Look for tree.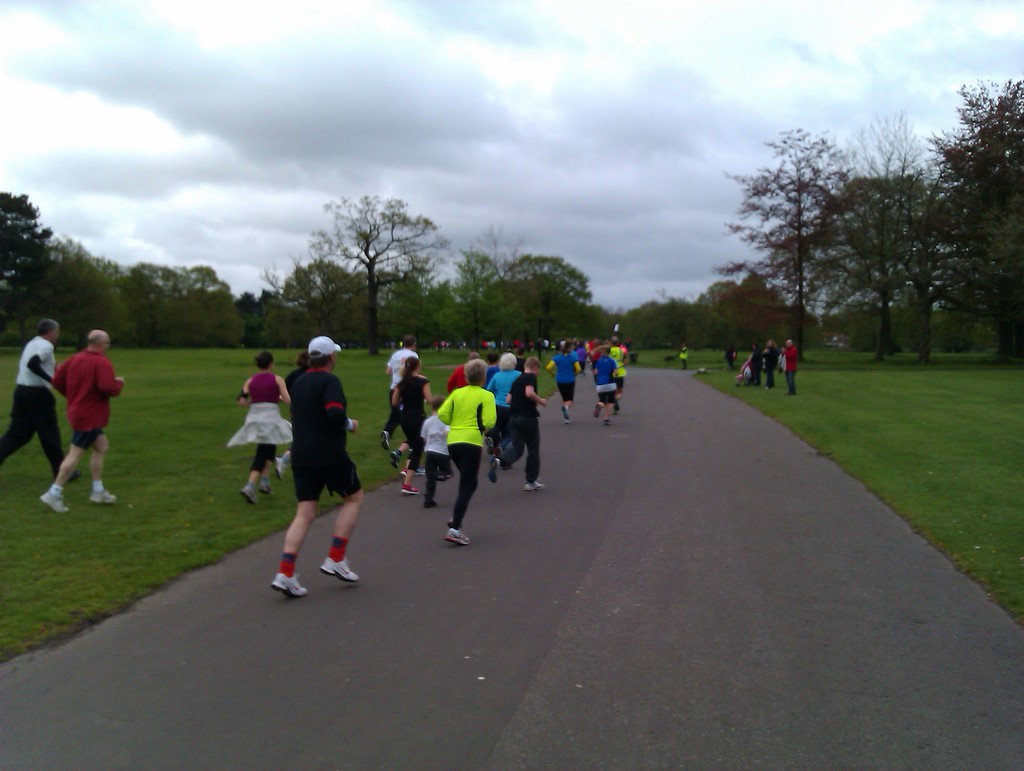
Found: [x1=886, y1=68, x2=1023, y2=369].
